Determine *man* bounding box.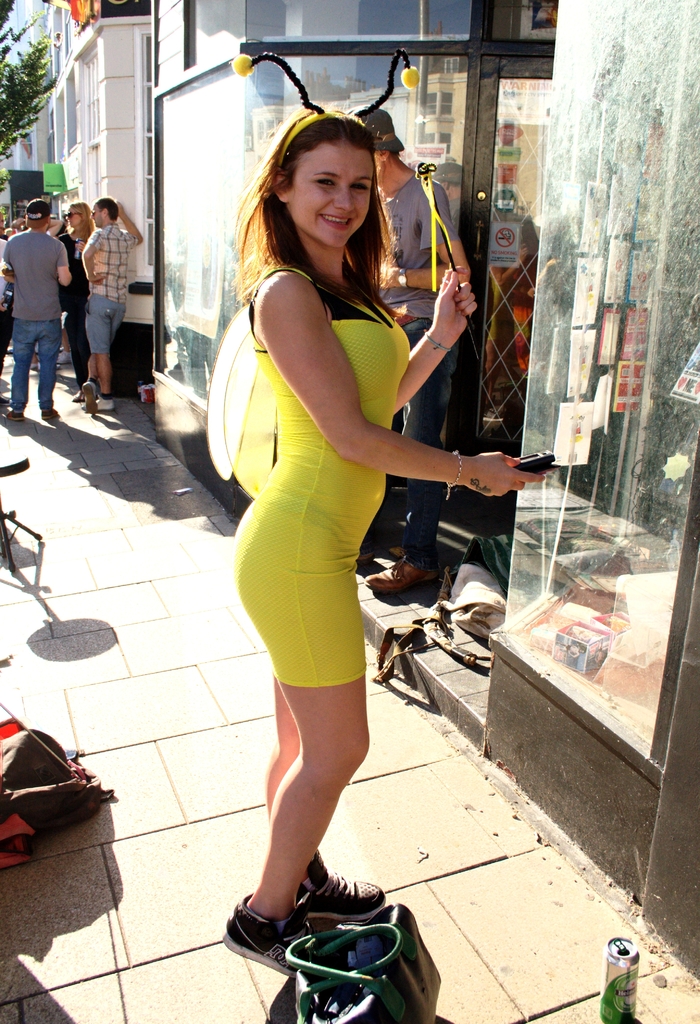
Determined: rect(346, 104, 471, 599).
